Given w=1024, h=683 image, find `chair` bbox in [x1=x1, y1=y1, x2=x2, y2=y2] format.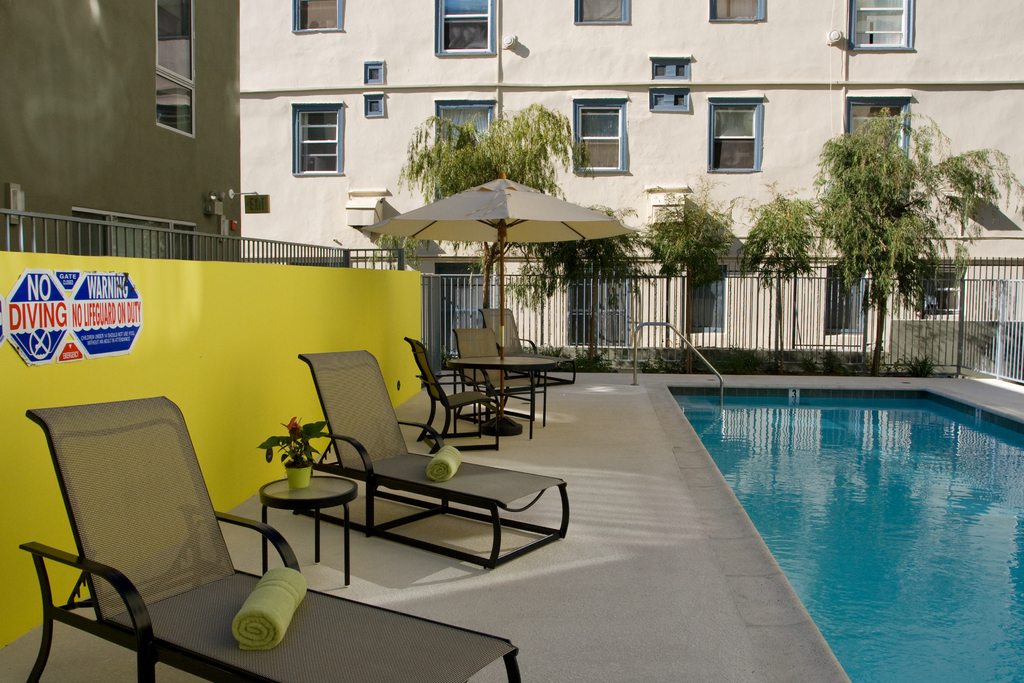
[x1=412, y1=337, x2=525, y2=454].
